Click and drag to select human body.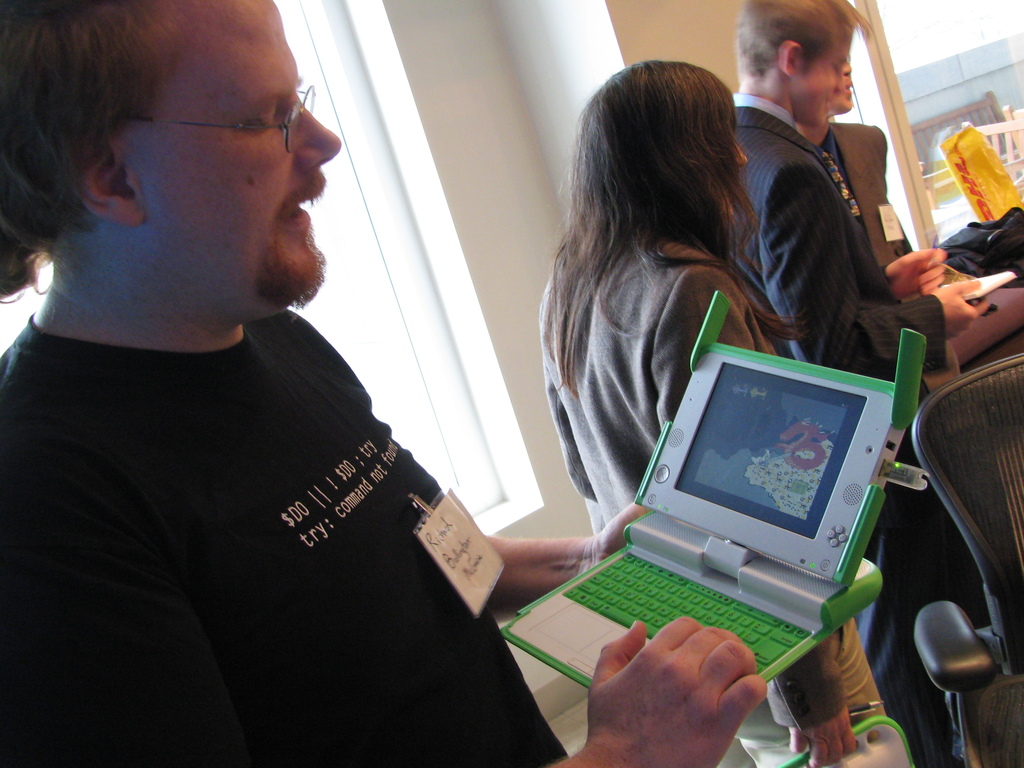
Selection: (x1=542, y1=59, x2=882, y2=767).
